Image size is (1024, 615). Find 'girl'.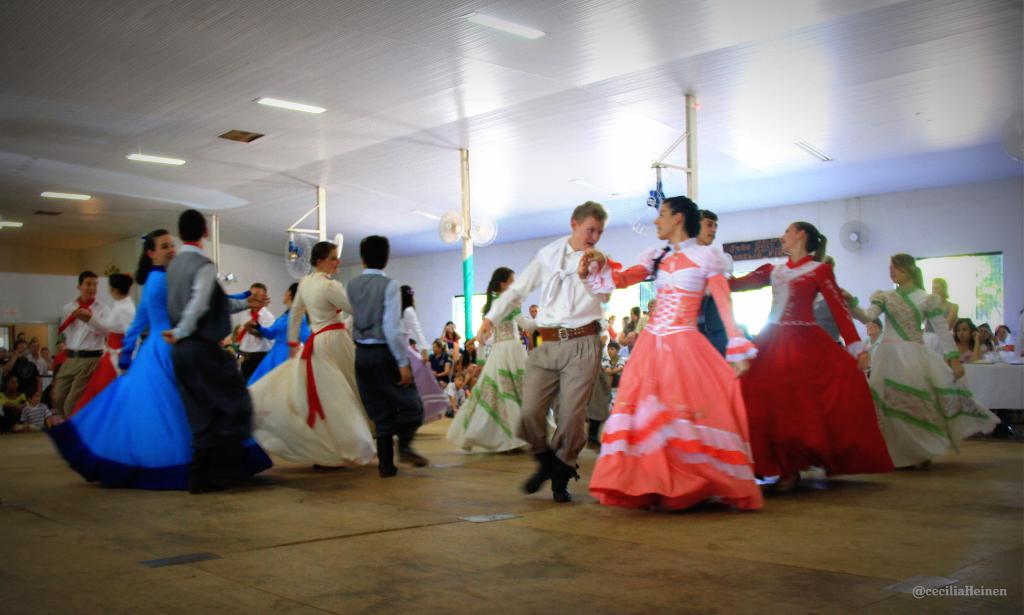
pyautogui.locateOnScreen(719, 218, 895, 491).
